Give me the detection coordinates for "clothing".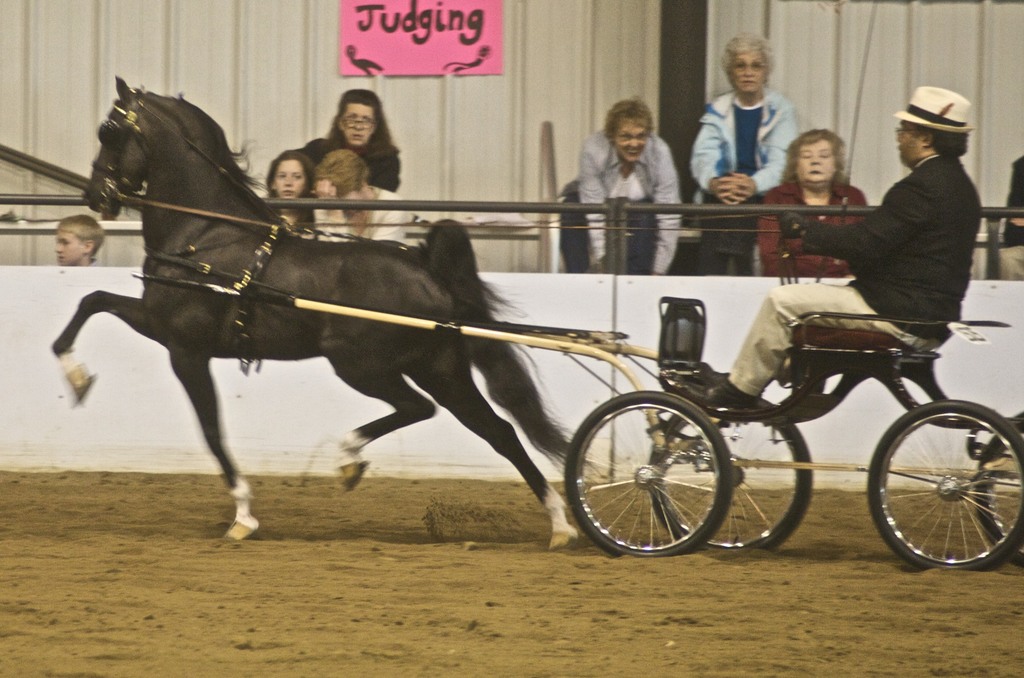
left=692, top=63, right=803, bottom=177.
